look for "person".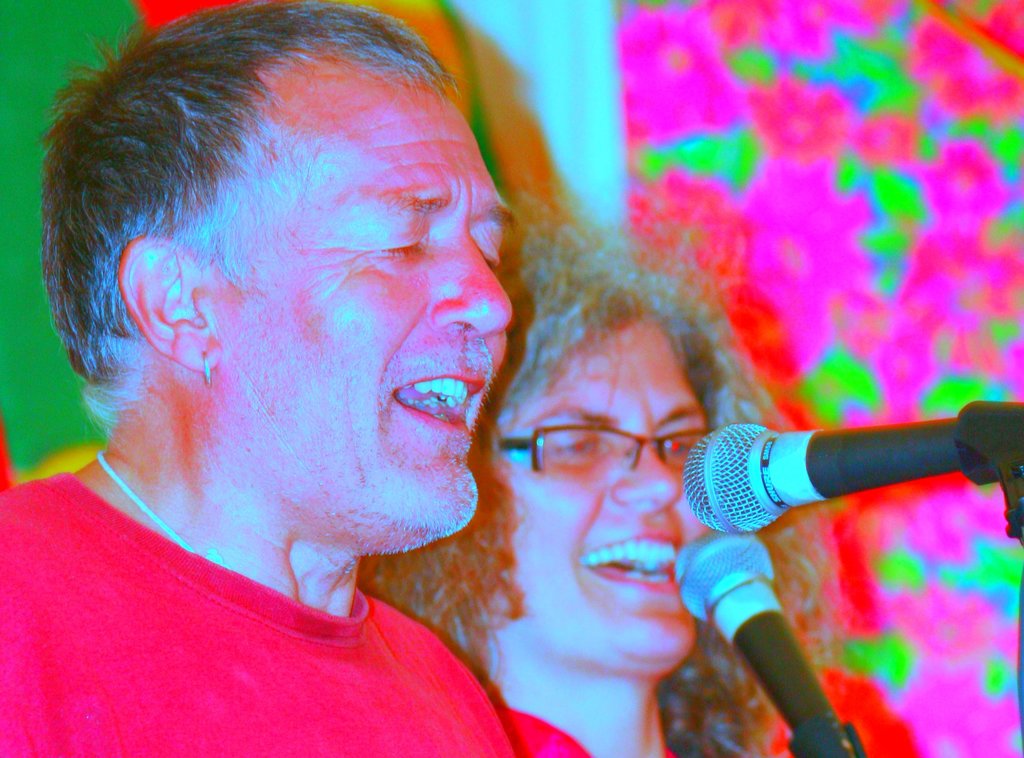
Found: bbox(358, 188, 863, 757).
